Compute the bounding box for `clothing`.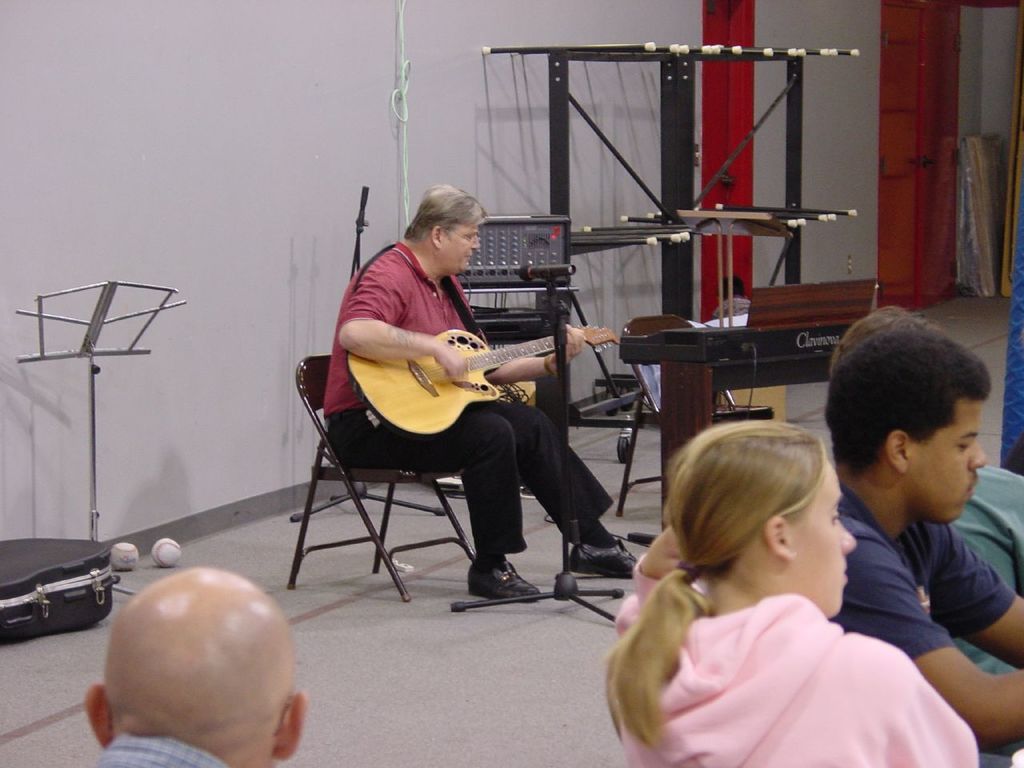
[x1=325, y1=242, x2=618, y2=558].
